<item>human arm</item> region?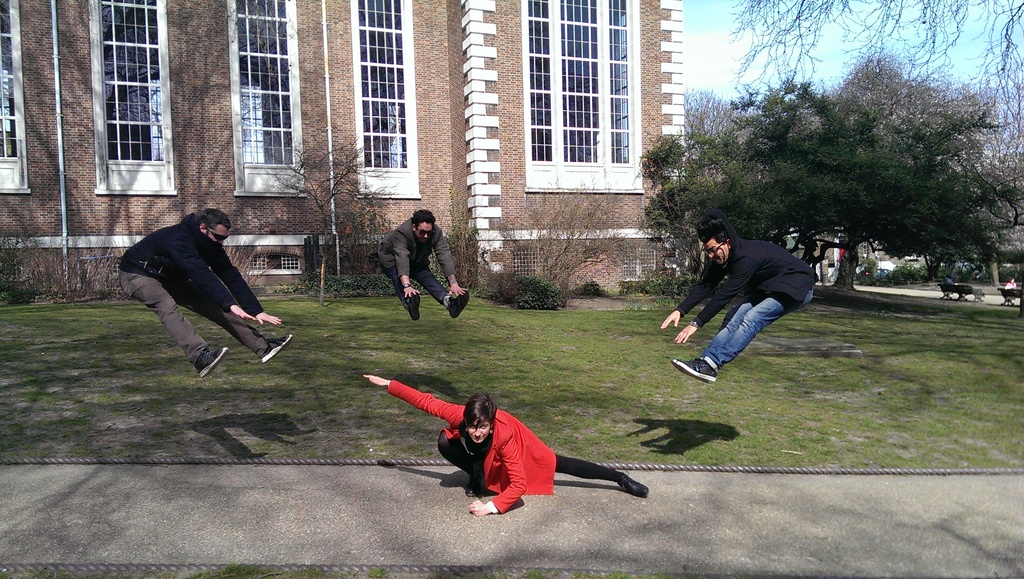
bbox=(652, 257, 724, 335)
